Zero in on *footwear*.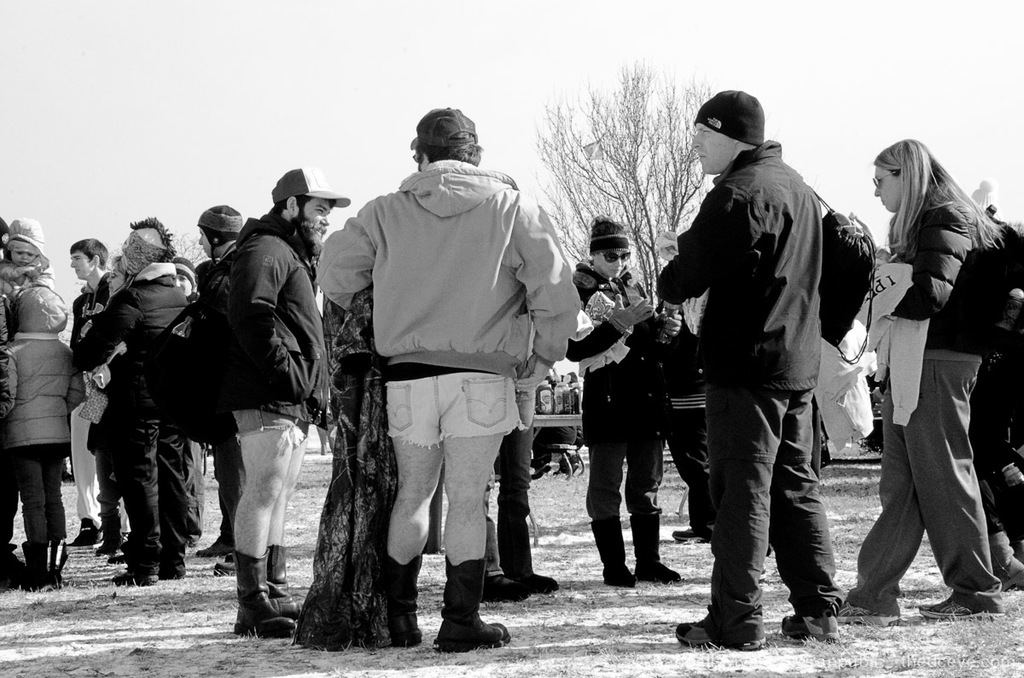
Zeroed in: x1=160 y1=564 x2=195 y2=579.
